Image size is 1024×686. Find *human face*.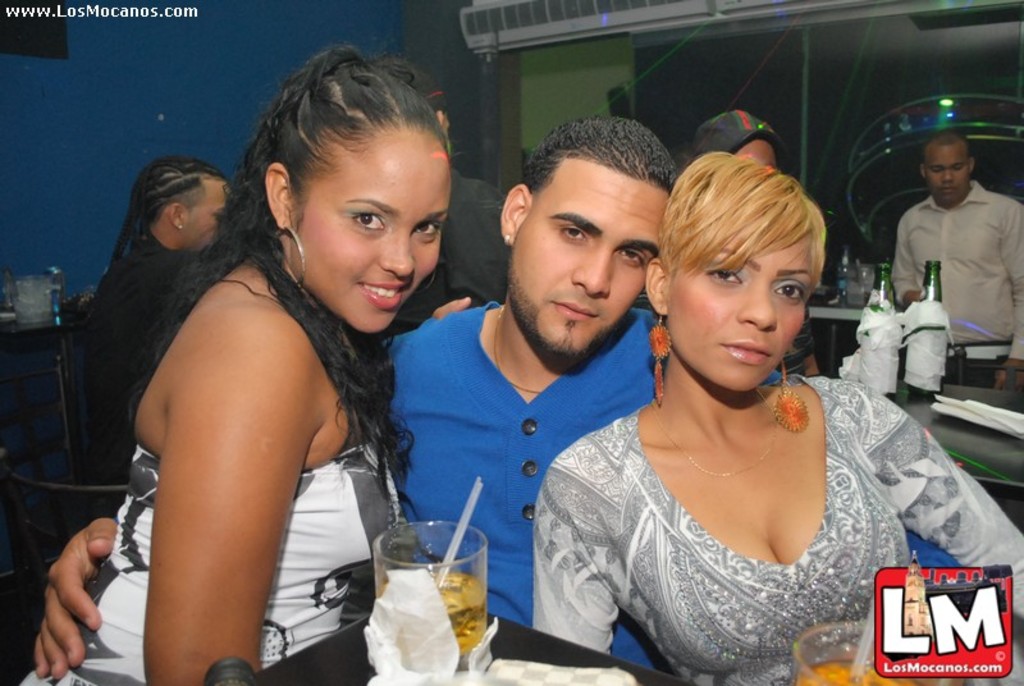
select_region(516, 161, 669, 355).
